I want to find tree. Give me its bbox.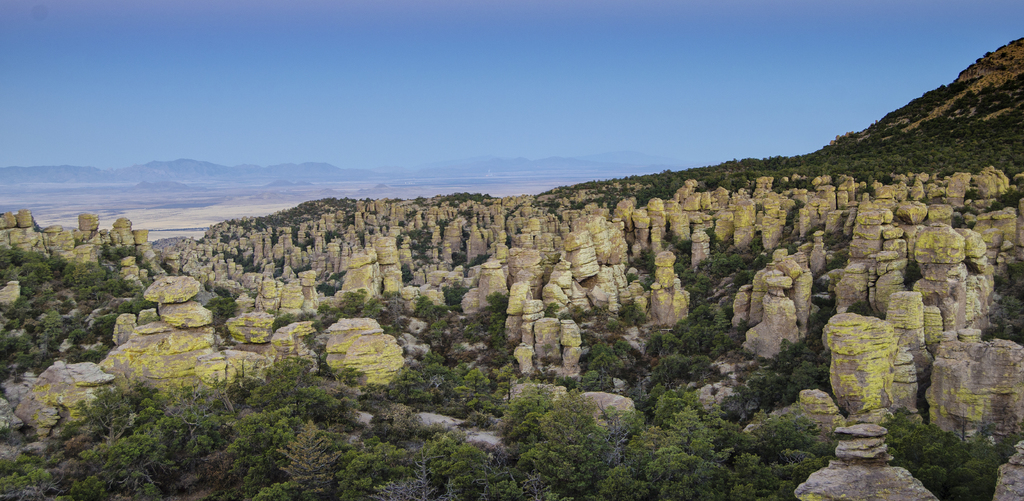
bbox(275, 418, 342, 496).
